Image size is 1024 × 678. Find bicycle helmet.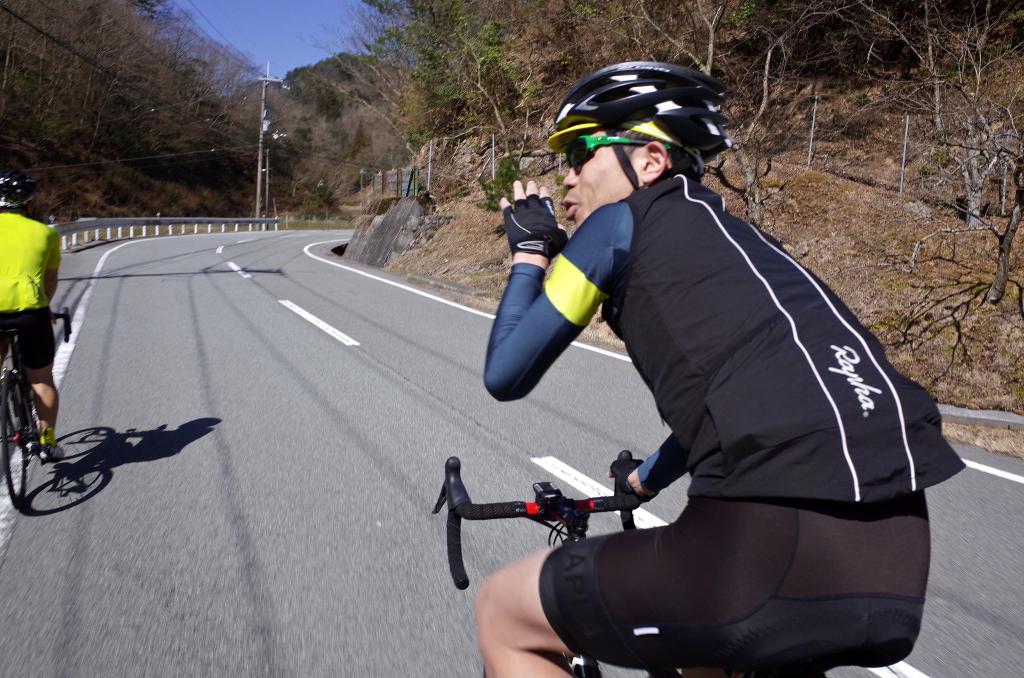
<bbox>547, 56, 740, 174</bbox>.
